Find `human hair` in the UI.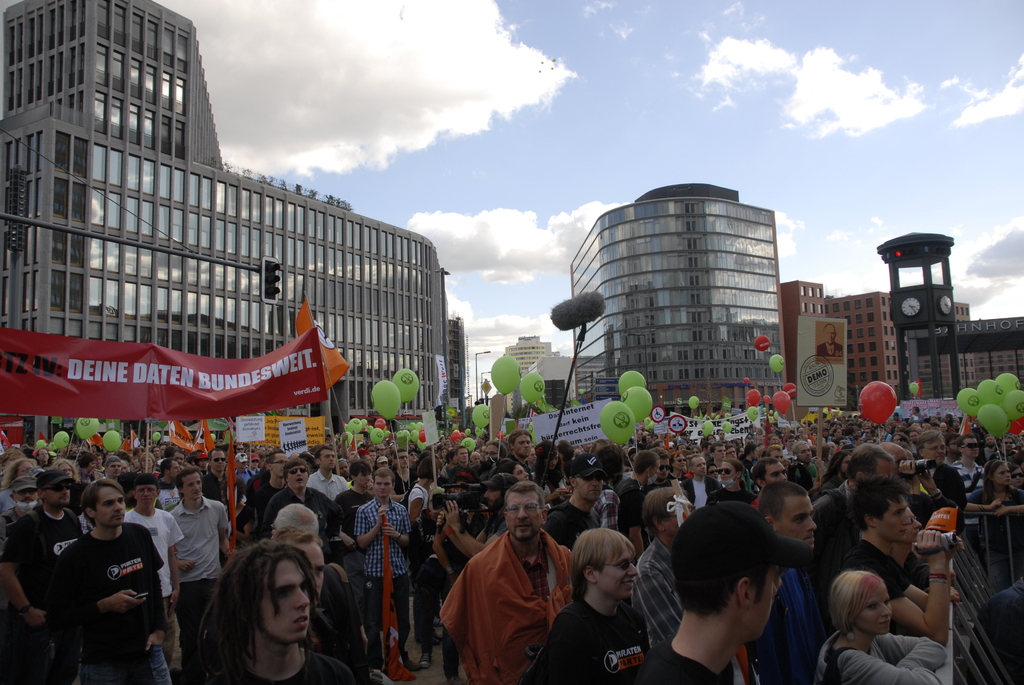
UI element at box=[370, 465, 395, 500].
